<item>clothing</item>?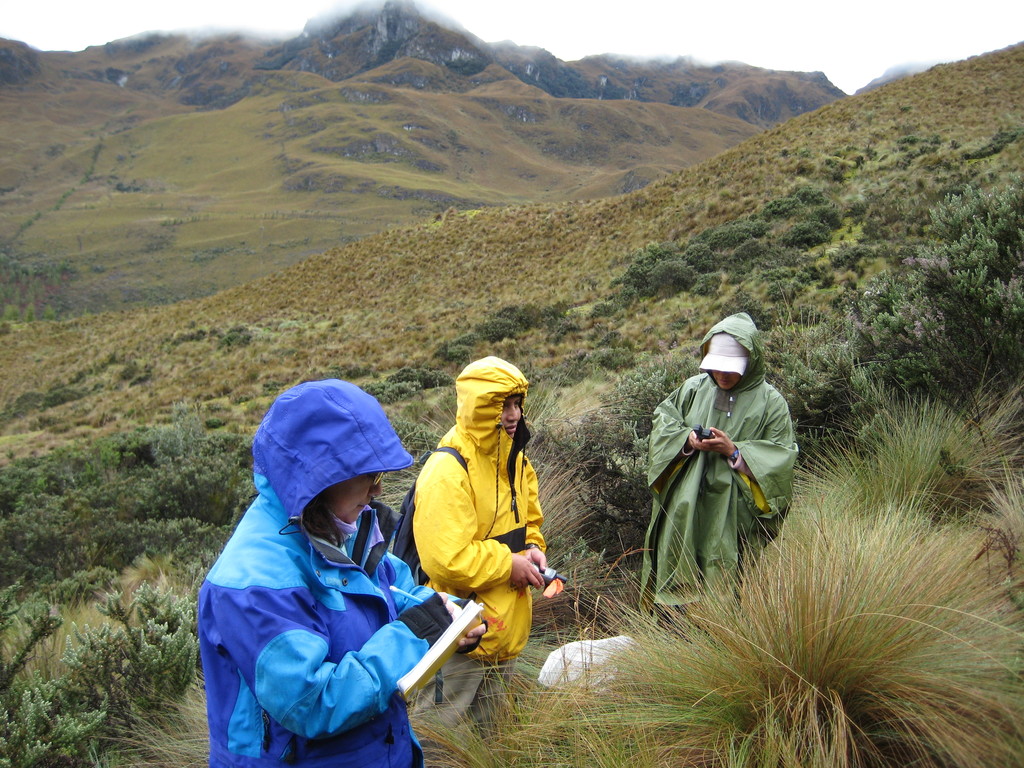
detection(191, 376, 492, 767)
